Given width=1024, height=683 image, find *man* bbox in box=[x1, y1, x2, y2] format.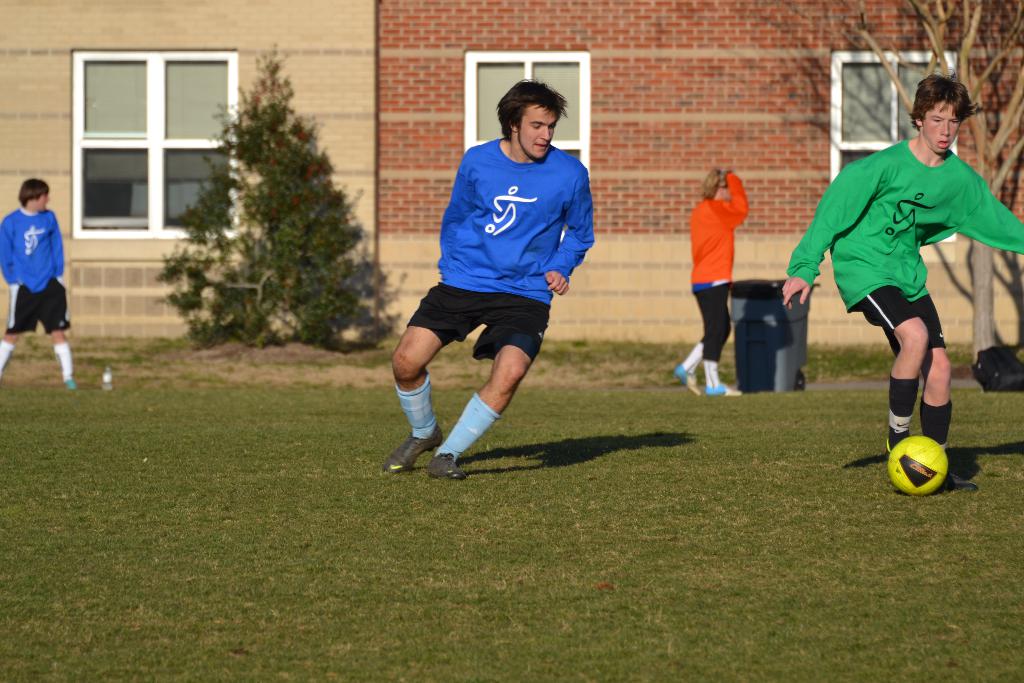
box=[0, 174, 72, 388].
